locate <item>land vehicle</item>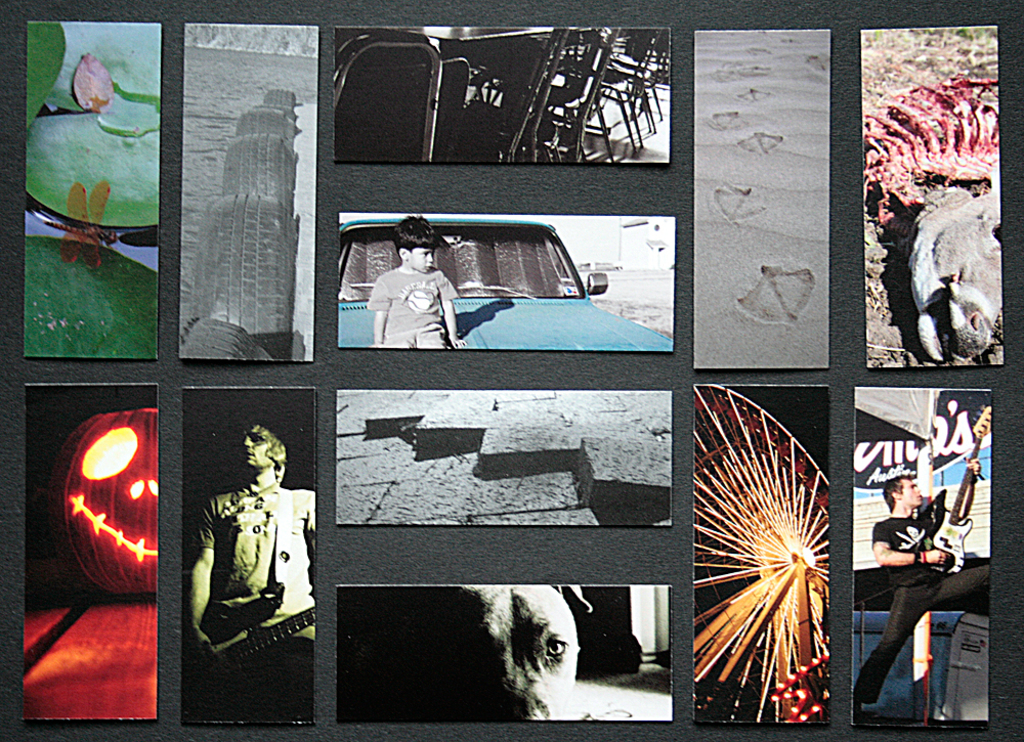
box(334, 214, 674, 347)
